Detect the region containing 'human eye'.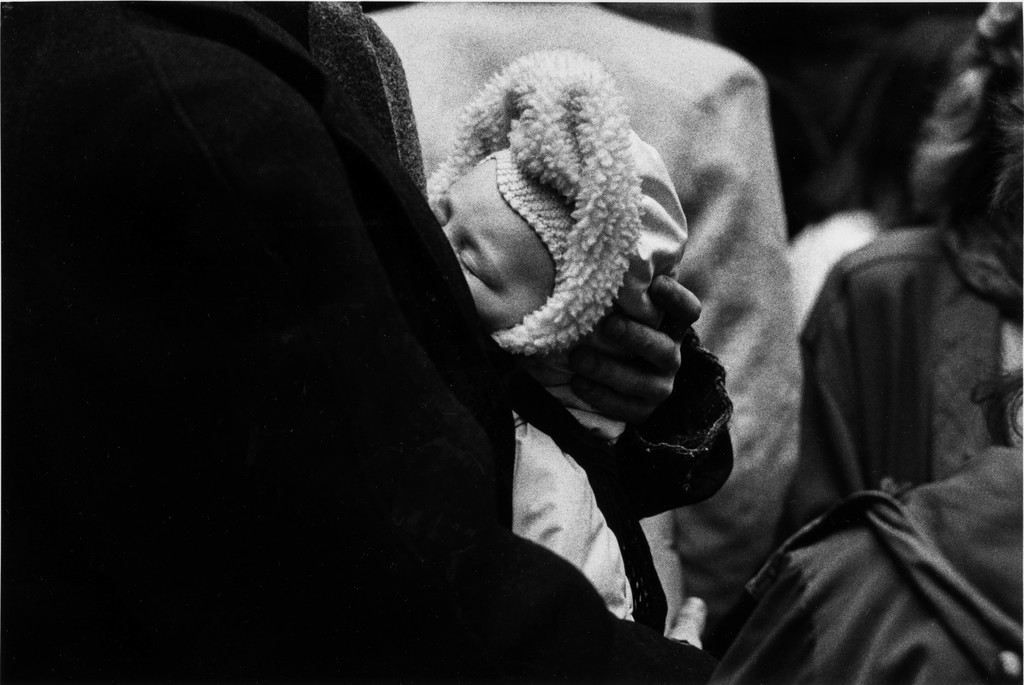
x1=458 y1=250 x2=492 y2=287.
